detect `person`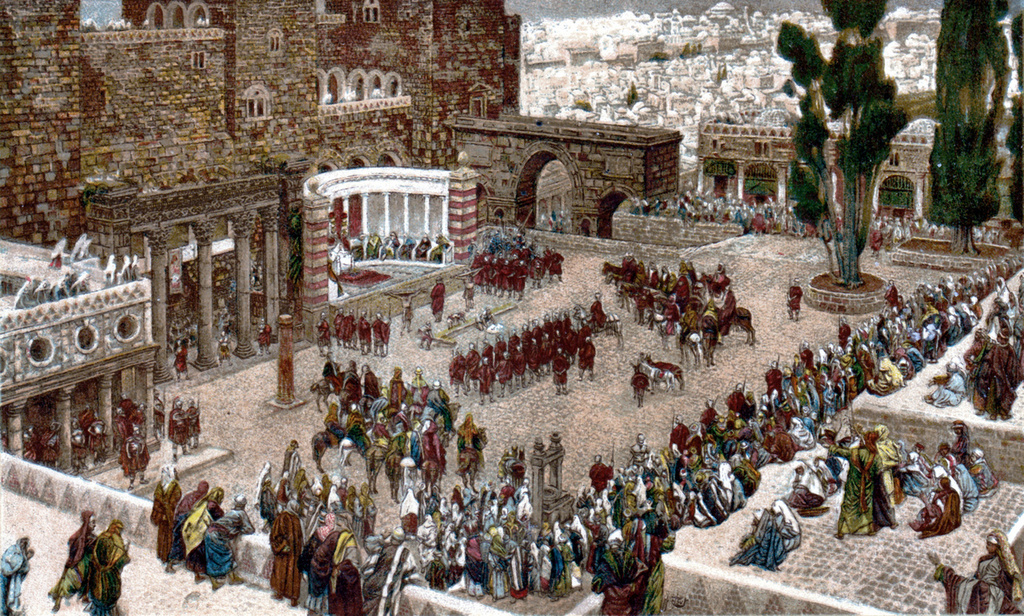
(x1=50, y1=502, x2=103, y2=614)
